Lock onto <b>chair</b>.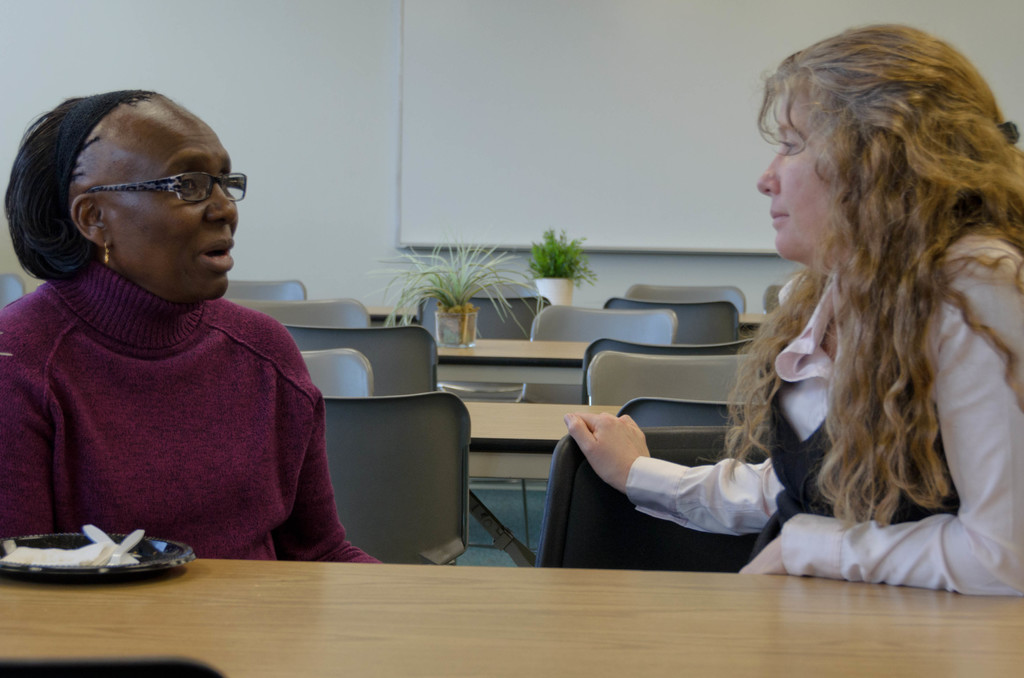
Locked: (left=227, top=296, right=371, bottom=329).
